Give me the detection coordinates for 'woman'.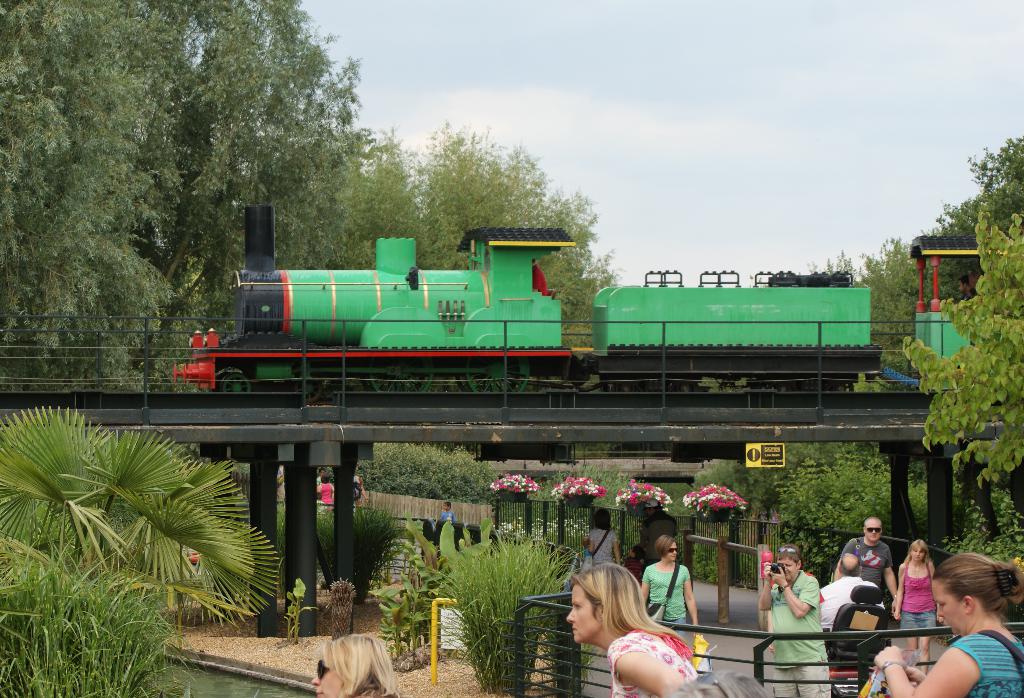
x1=582, y1=508, x2=616, y2=569.
